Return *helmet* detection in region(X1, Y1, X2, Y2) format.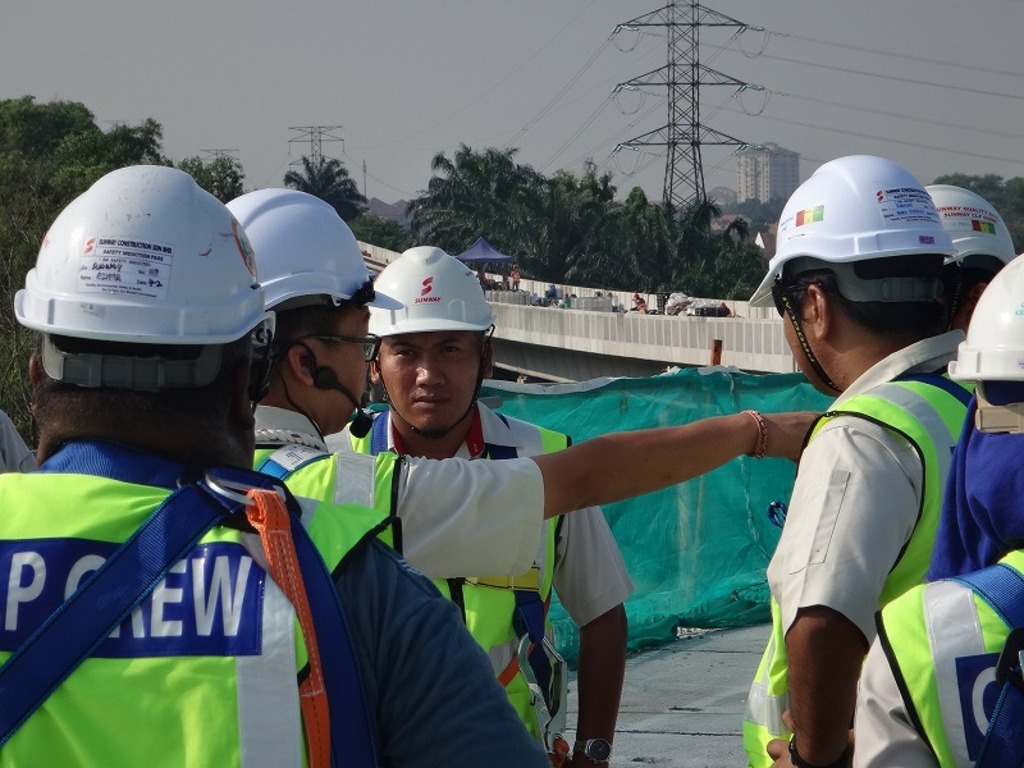
region(948, 239, 1023, 388).
